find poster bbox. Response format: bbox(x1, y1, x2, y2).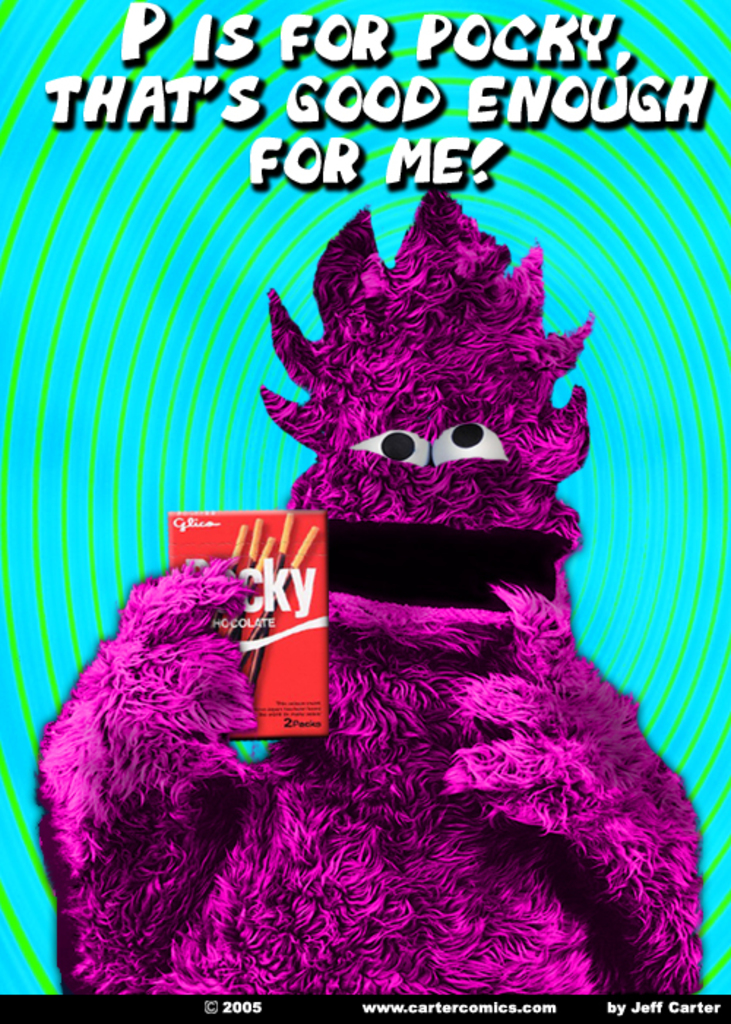
bbox(0, 0, 730, 993).
